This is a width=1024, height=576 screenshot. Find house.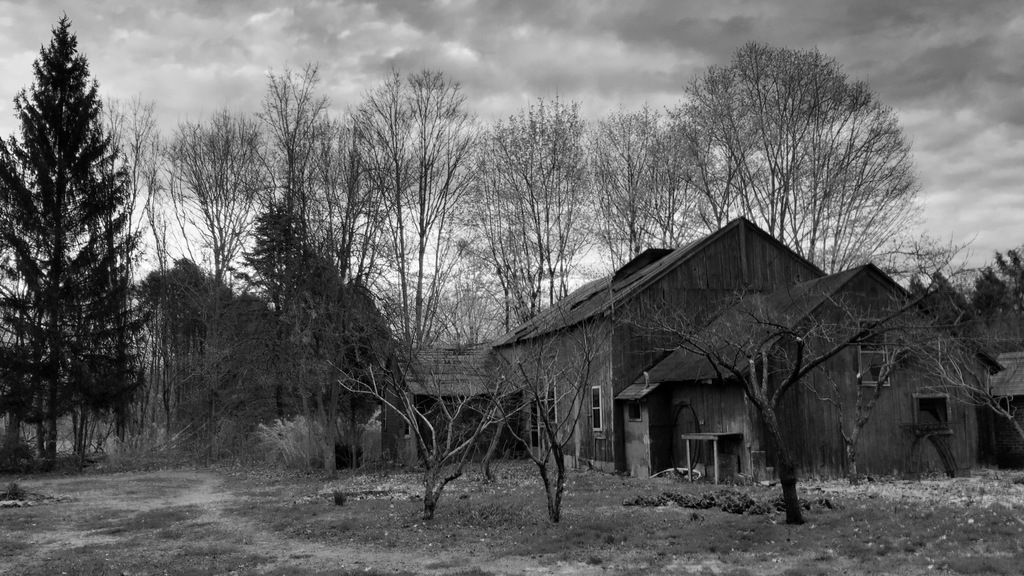
Bounding box: region(452, 193, 927, 510).
